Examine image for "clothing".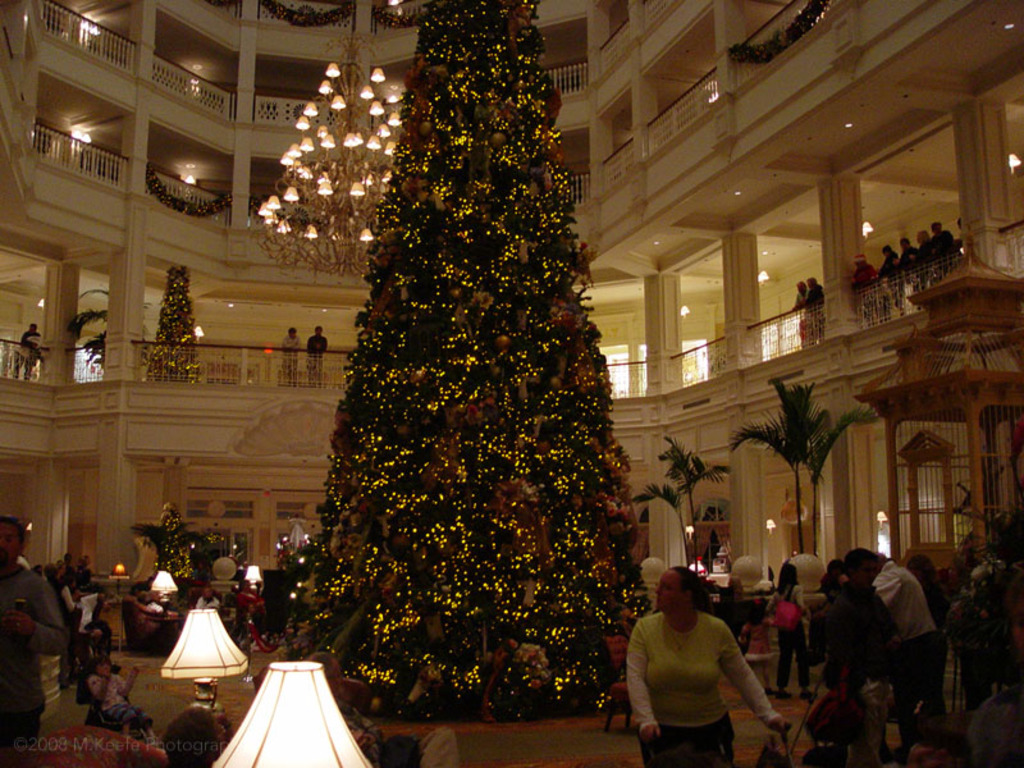
Examination result: [0, 562, 61, 767].
